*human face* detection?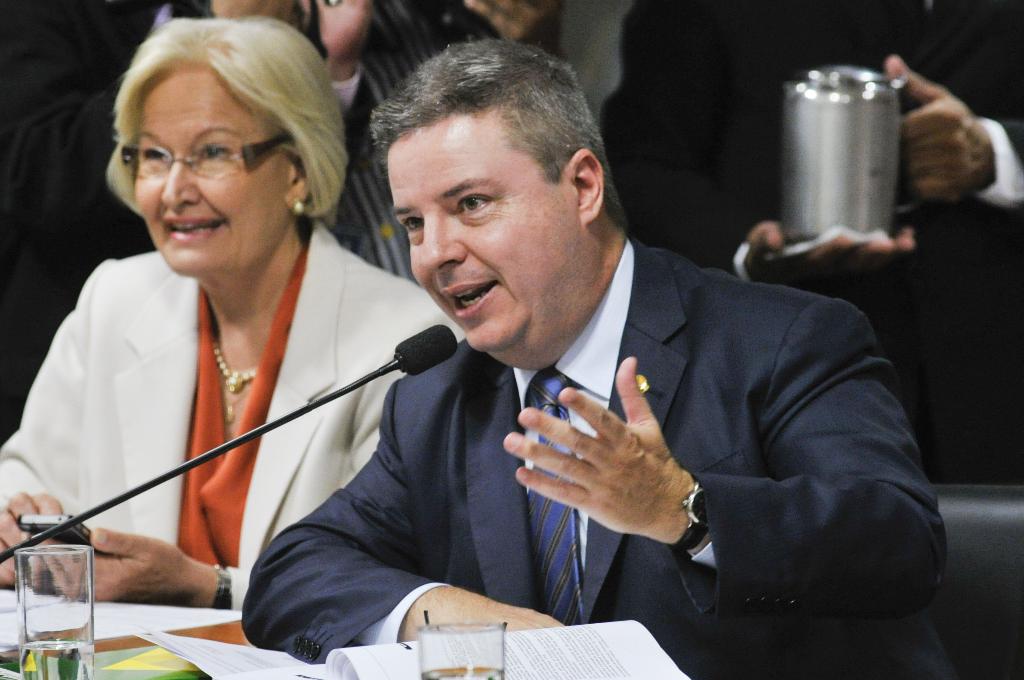
388,130,582,350
